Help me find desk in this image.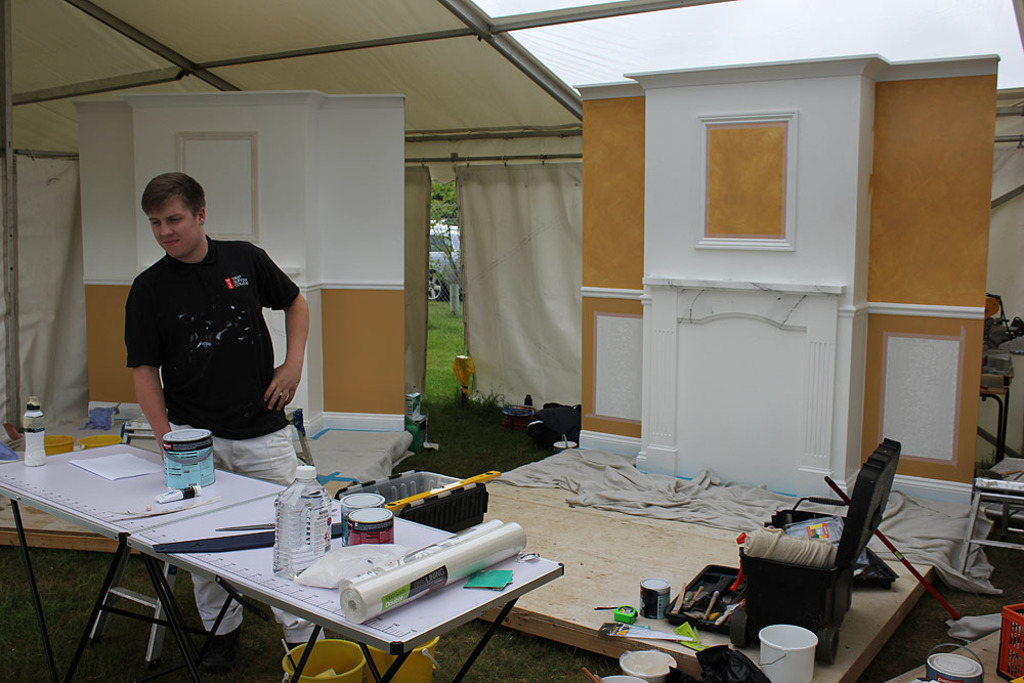
Found it: pyautogui.locateOnScreen(0, 443, 563, 682).
